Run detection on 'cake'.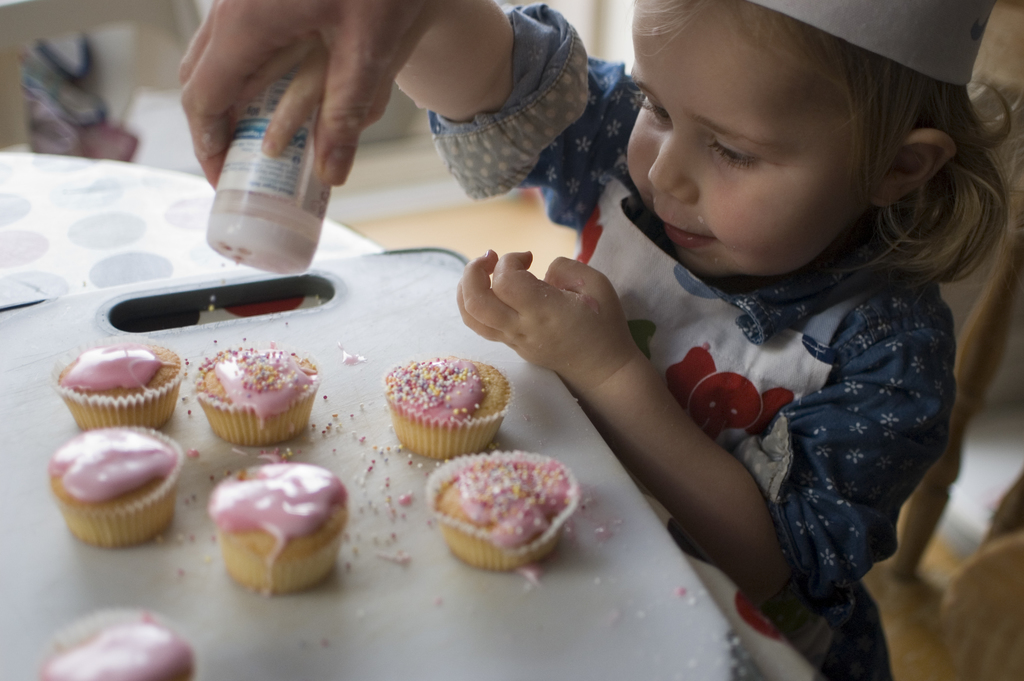
Result: (416,450,588,564).
